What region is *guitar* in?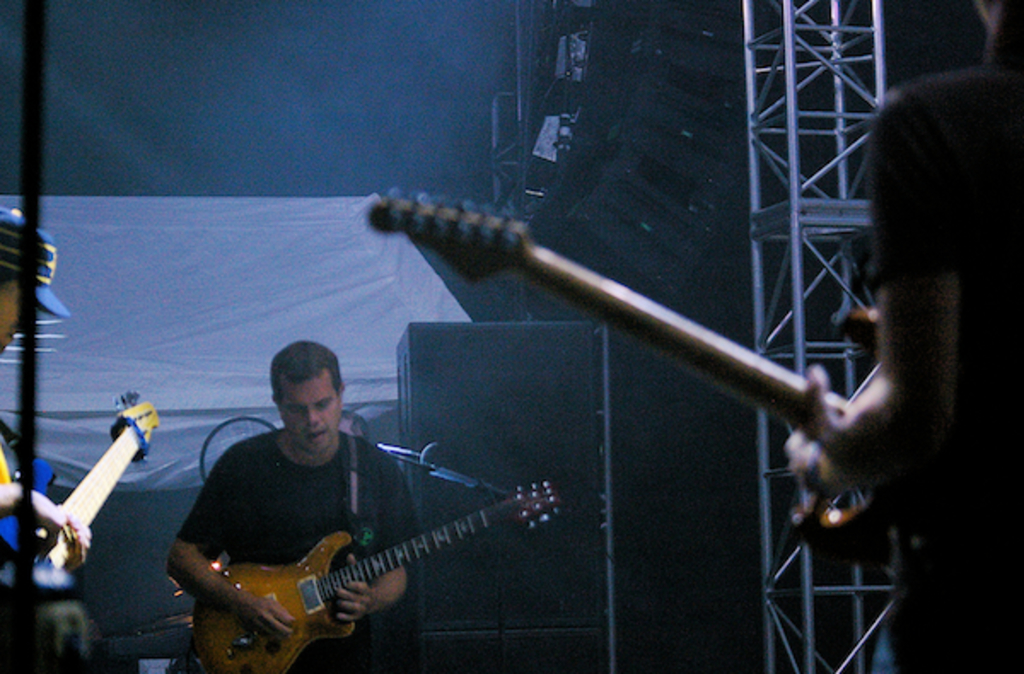
Rect(358, 186, 884, 573).
